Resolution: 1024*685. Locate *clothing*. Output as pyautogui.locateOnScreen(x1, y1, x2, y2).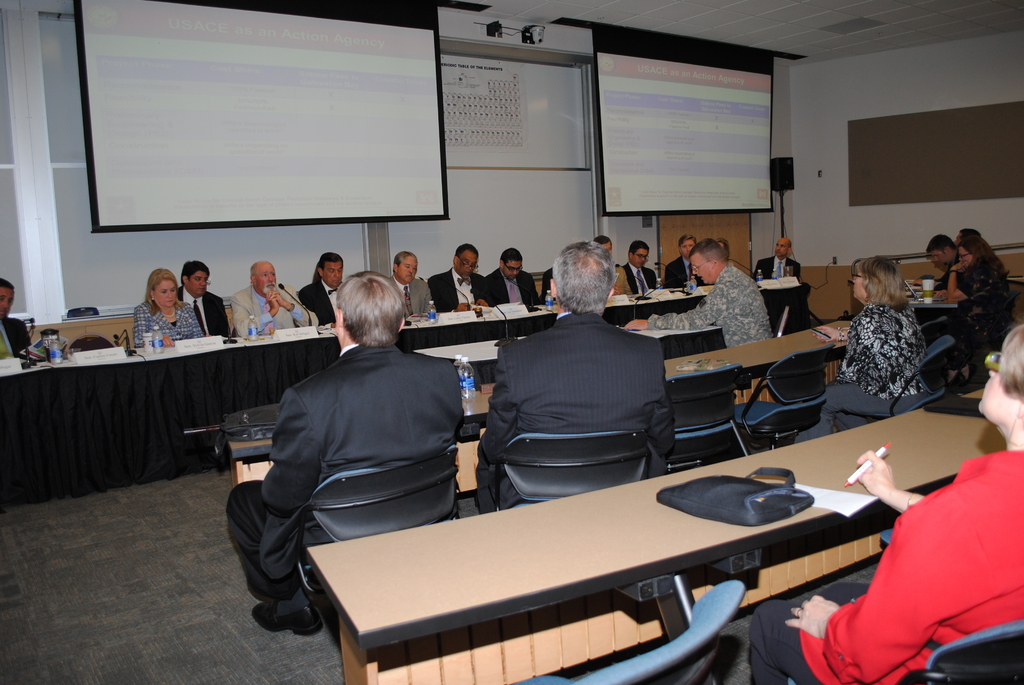
pyautogui.locateOnScreen(664, 255, 696, 290).
